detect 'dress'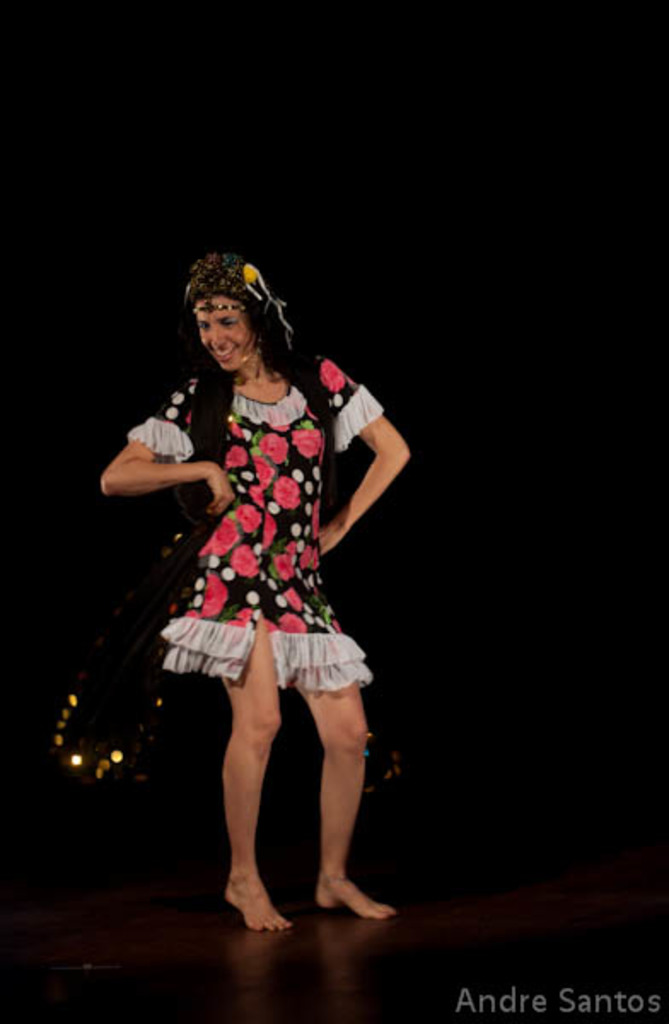
[97, 340, 370, 667]
